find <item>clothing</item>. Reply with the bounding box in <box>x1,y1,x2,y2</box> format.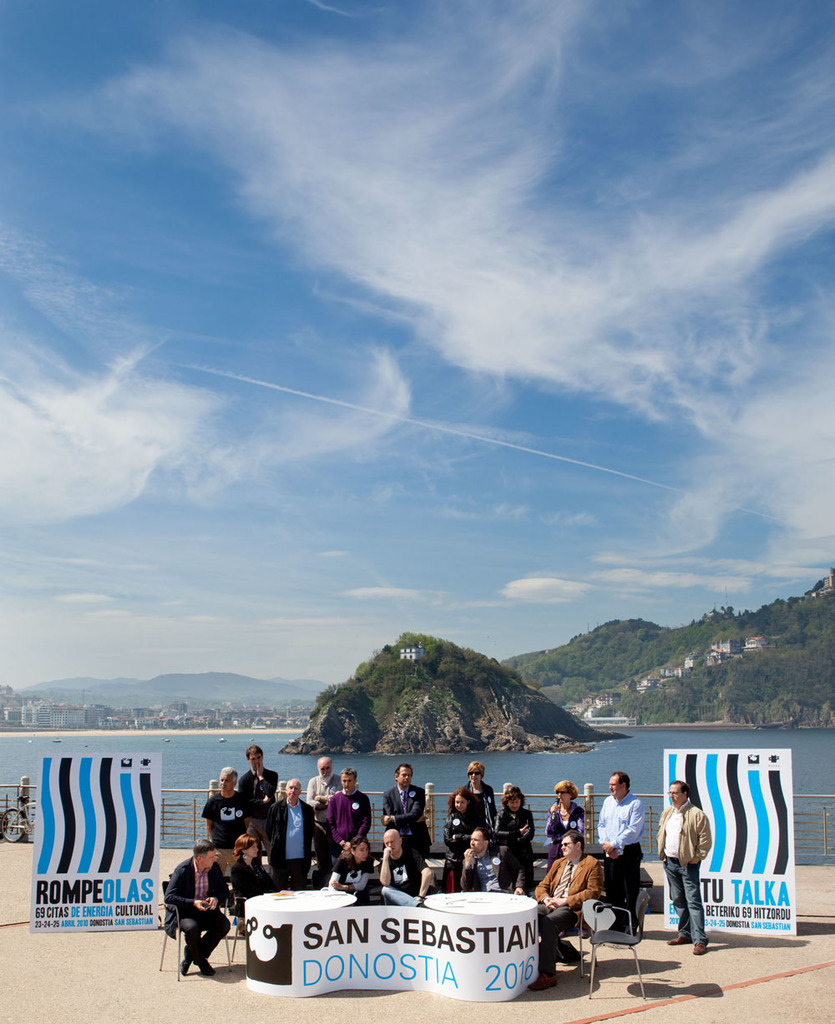
<box>323,786,373,846</box>.
